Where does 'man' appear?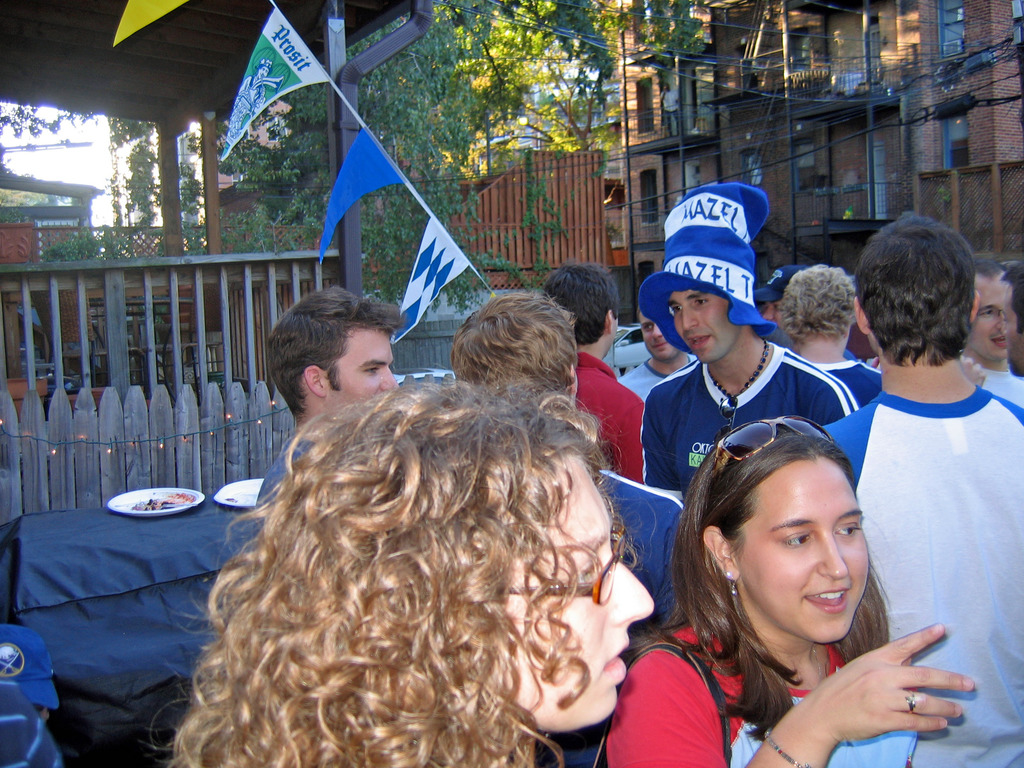
Appears at [left=634, top=179, right=845, bottom=477].
